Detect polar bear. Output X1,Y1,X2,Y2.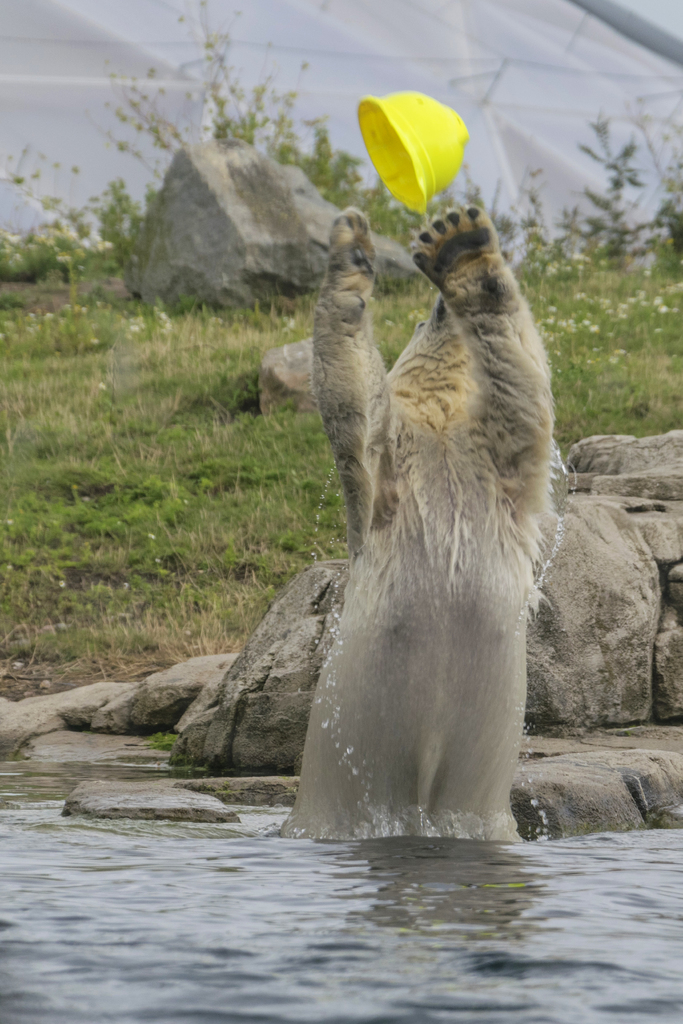
272,204,561,843.
